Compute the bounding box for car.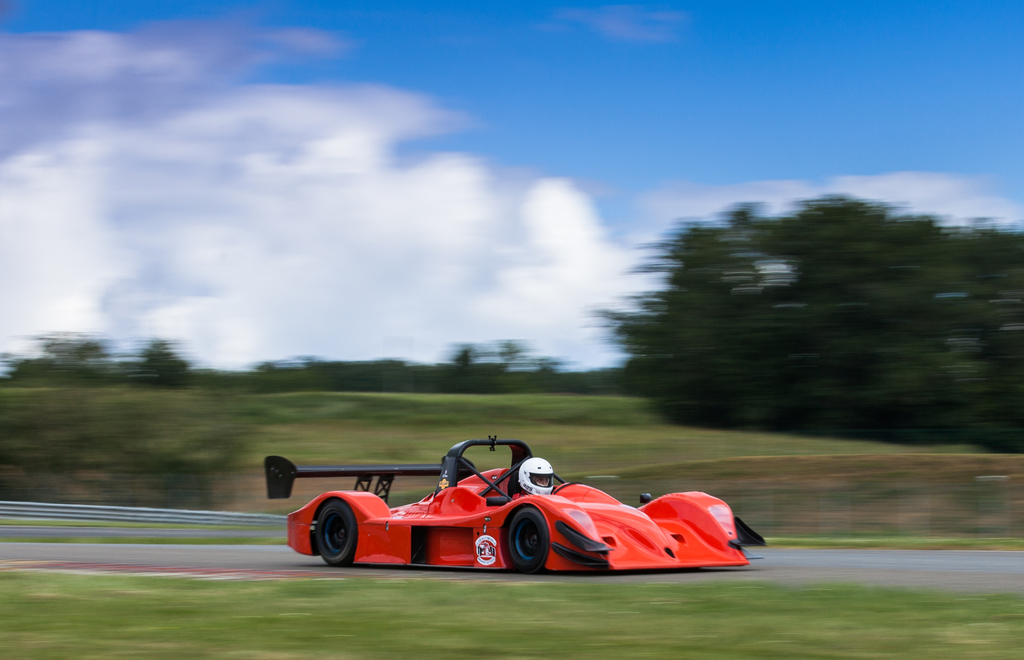
BBox(260, 432, 765, 577).
